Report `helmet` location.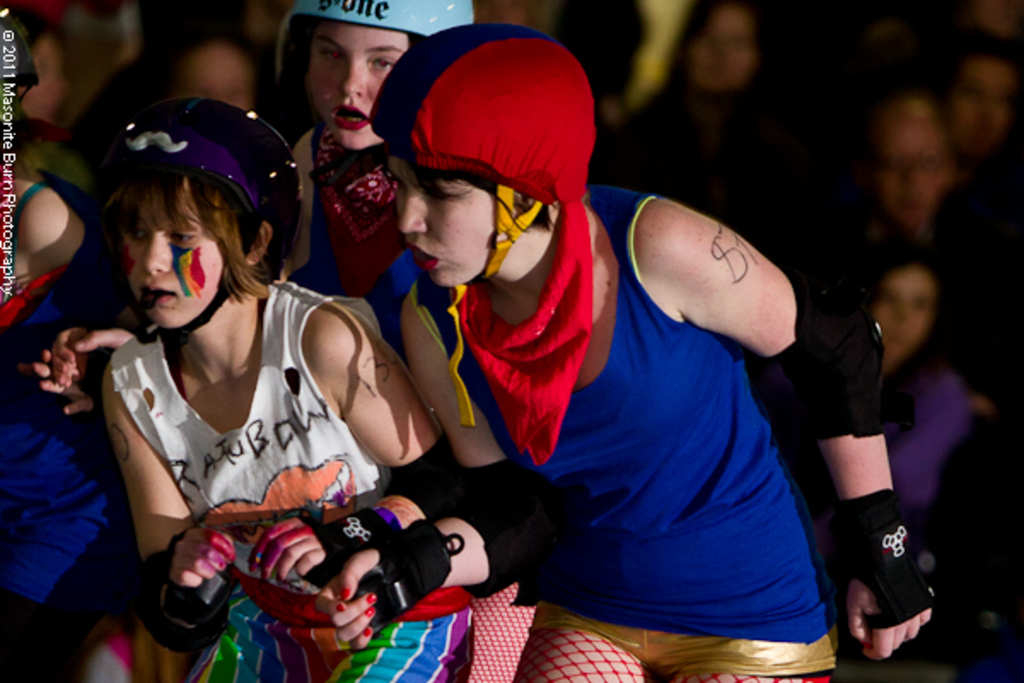
Report: [x1=276, y1=0, x2=490, y2=56].
